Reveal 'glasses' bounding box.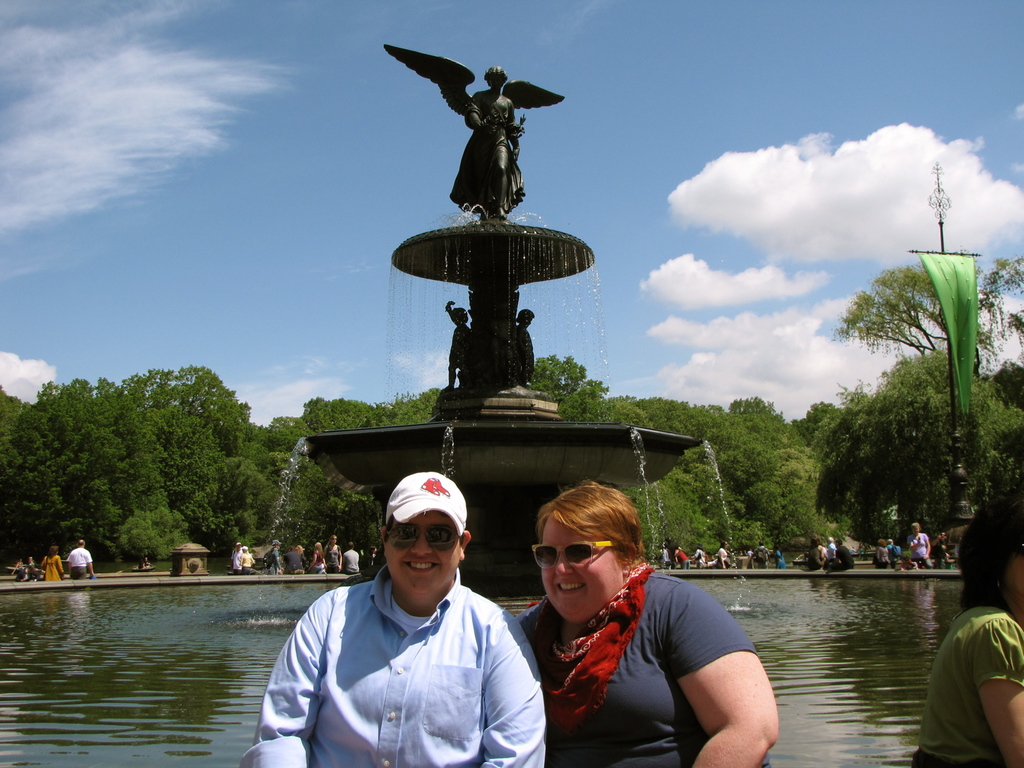
Revealed: [x1=370, y1=517, x2=466, y2=565].
